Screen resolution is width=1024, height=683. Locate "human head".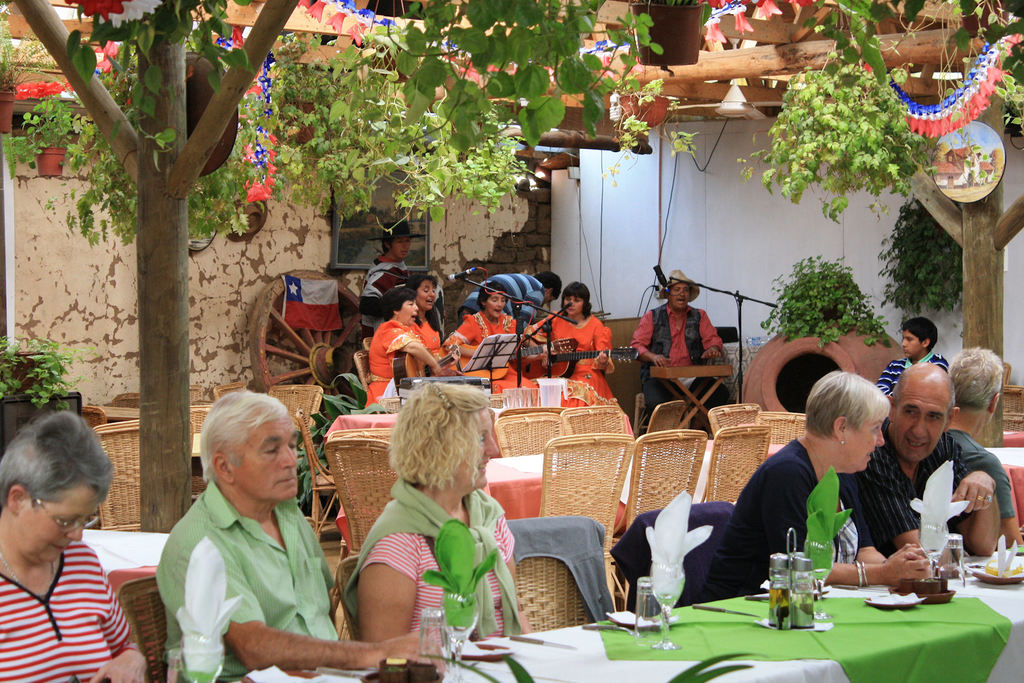
[left=386, top=378, right=499, bottom=492].
